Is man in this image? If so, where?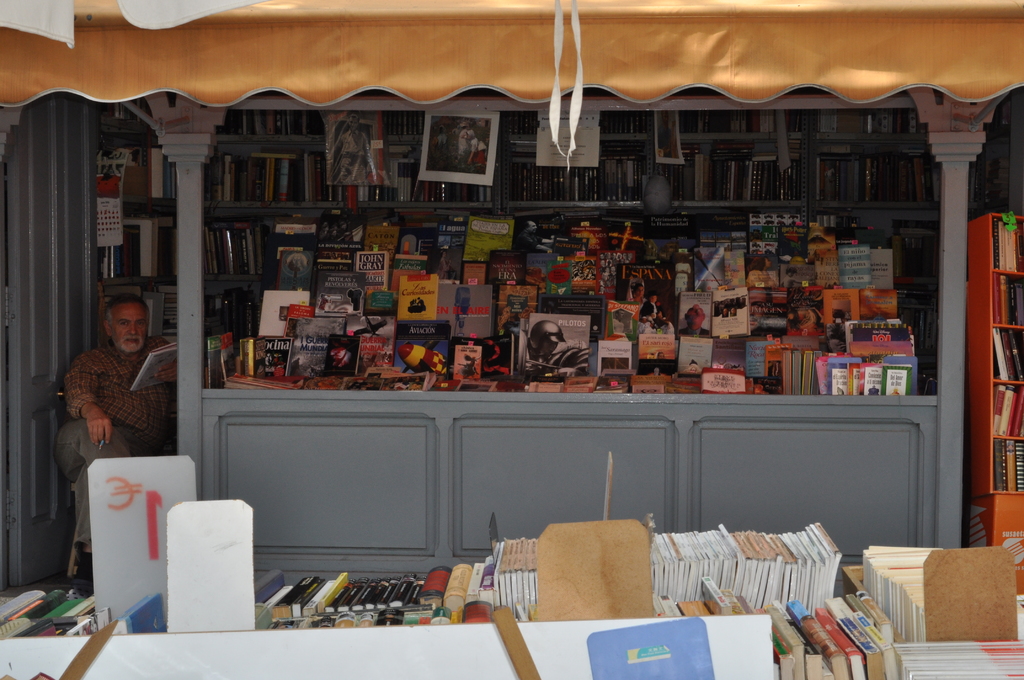
Yes, at left=264, top=349, right=274, bottom=374.
